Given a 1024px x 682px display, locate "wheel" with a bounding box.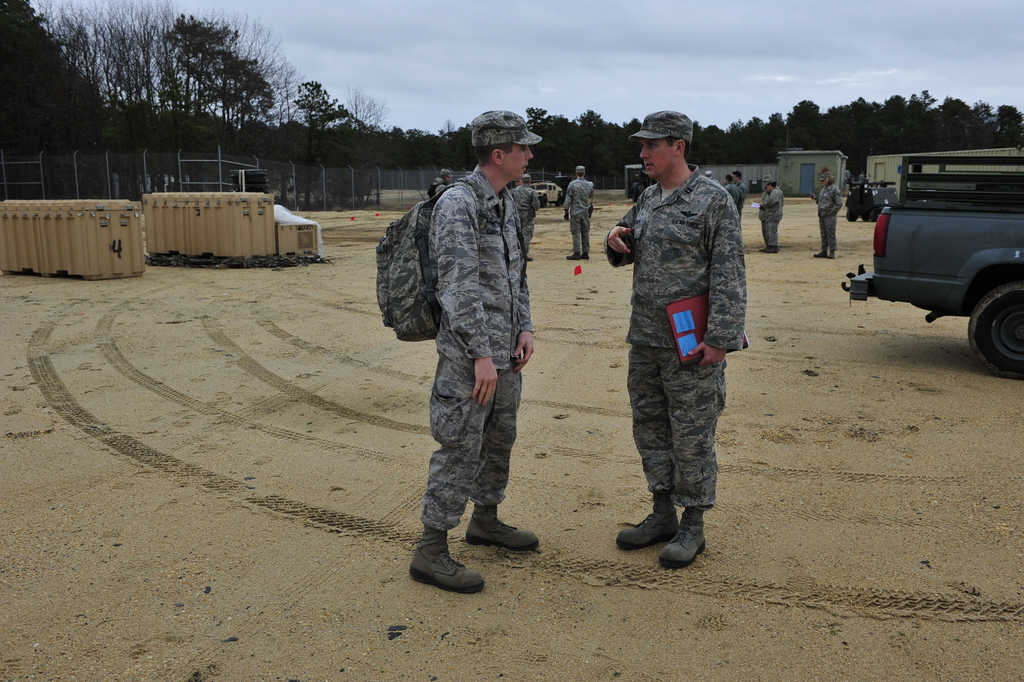
Located: [x1=959, y1=275, x2=1023, y2=378].
